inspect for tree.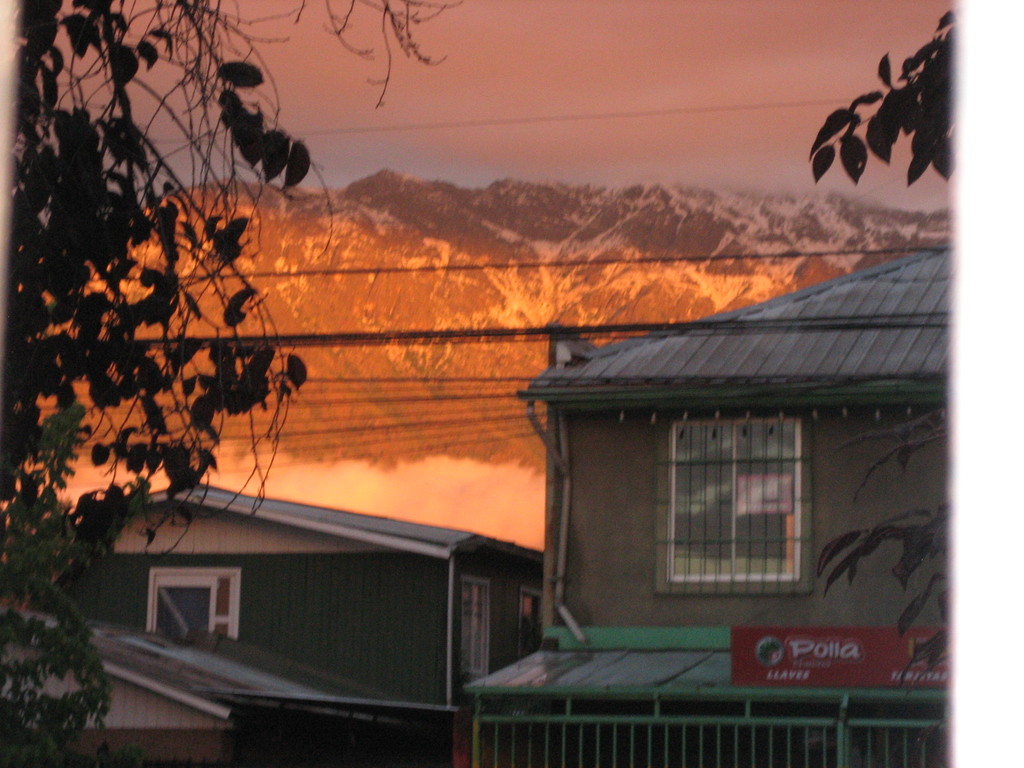
Inspection: x1=0, y1=401, x2=159, y2=767.
